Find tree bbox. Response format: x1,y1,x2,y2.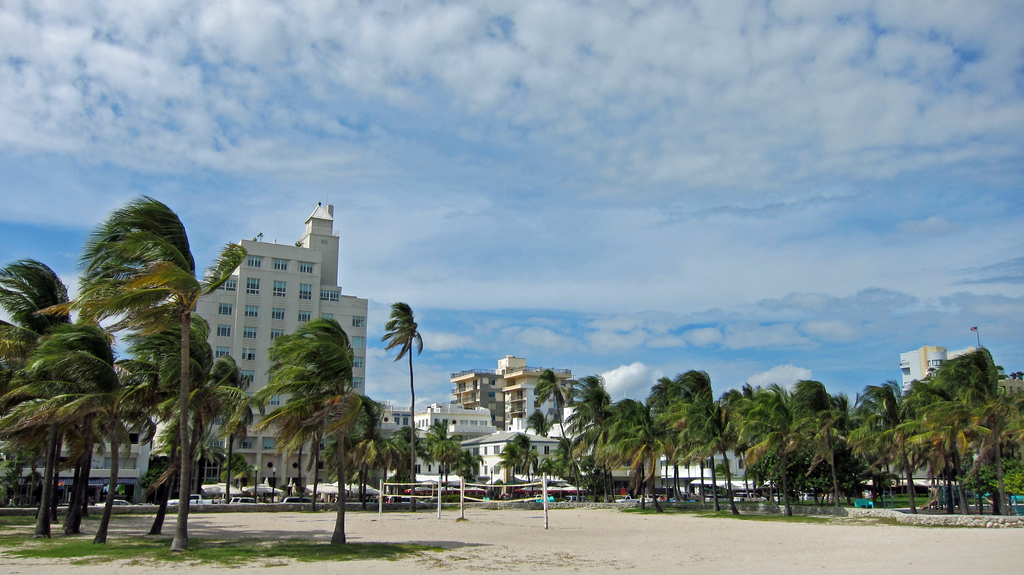
931,340,1023,514.
